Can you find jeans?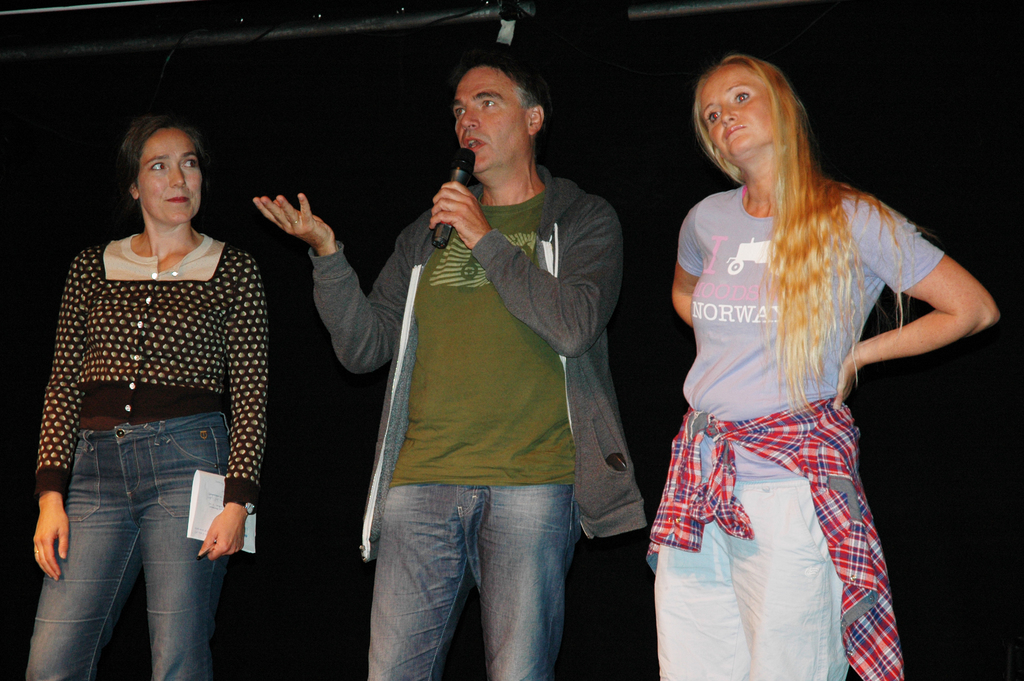
Yes, bounding box: detection(365, 482, 572, 680).
